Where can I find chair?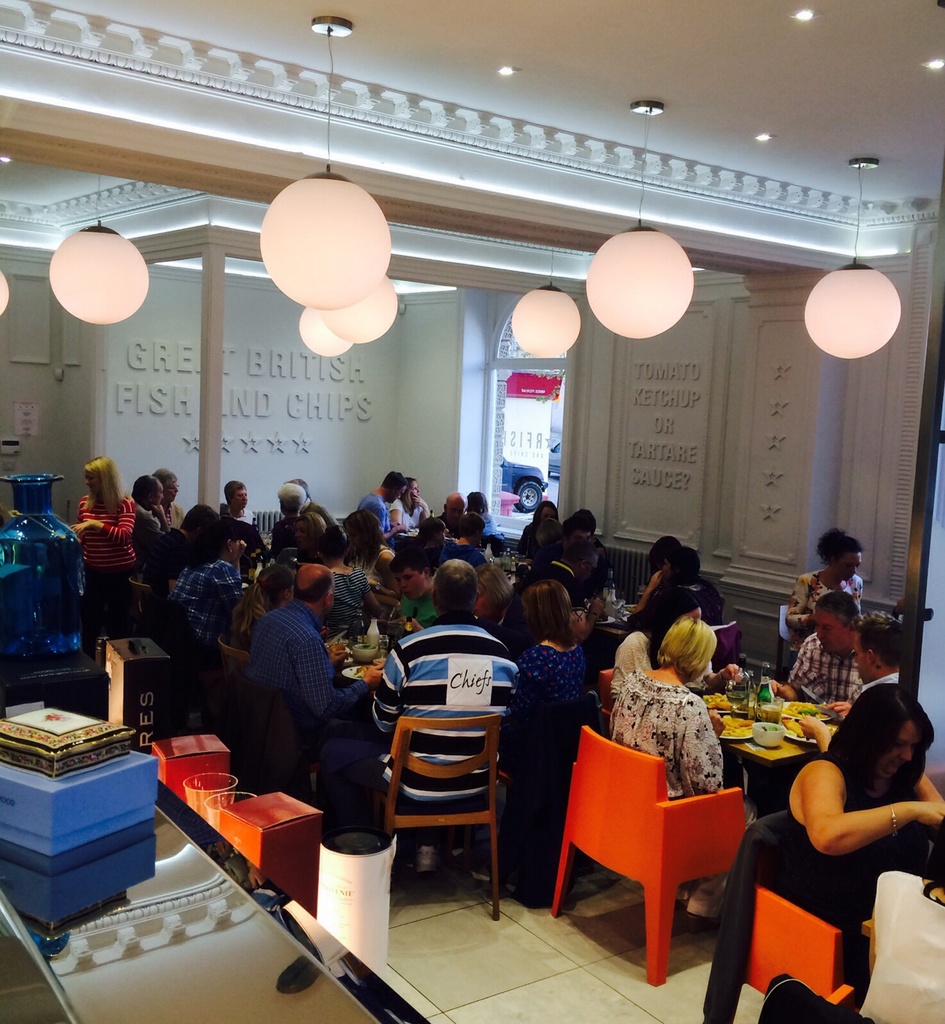
You can find it at (x1=699, y1=614, x2=743, y2=672).
